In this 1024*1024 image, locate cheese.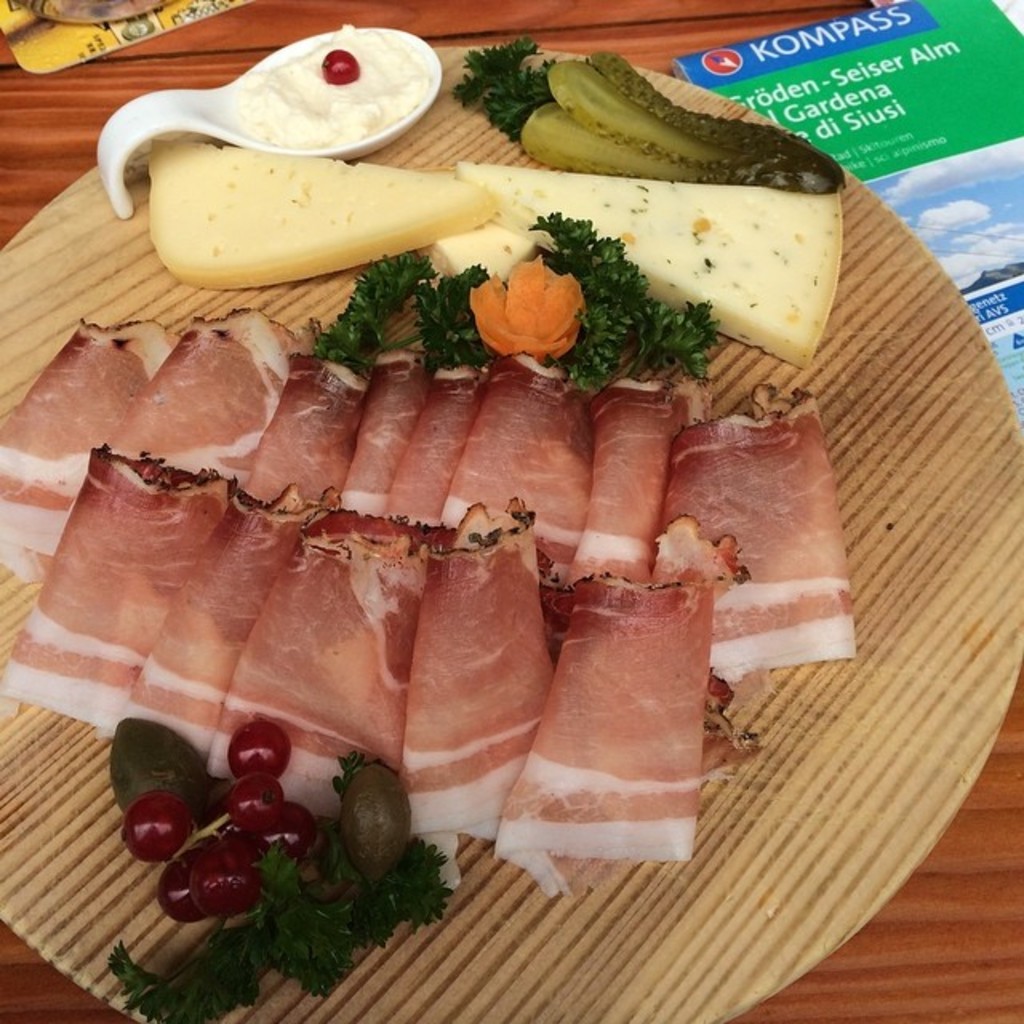
Bounding box: pyautogui.locateOnScreen(450, 157, 853, 374).
